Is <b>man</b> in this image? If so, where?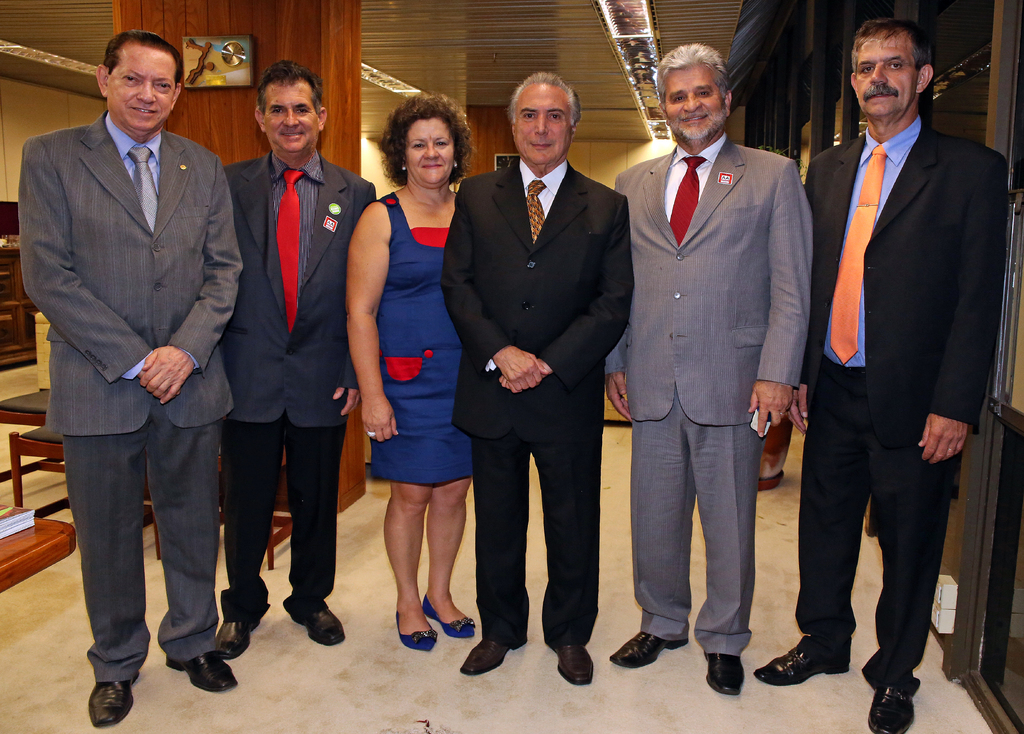
Yes, at select_region(200, 54, 371, 657).
